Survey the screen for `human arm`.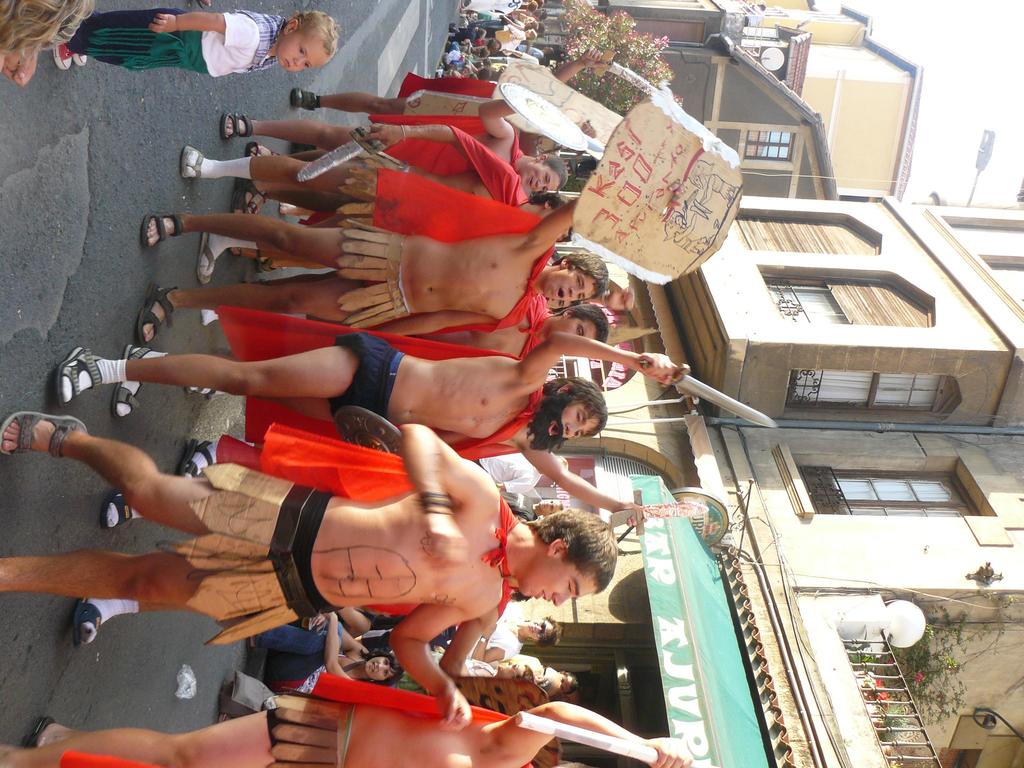
Survey found: detection(381, 614, 486, 733).
